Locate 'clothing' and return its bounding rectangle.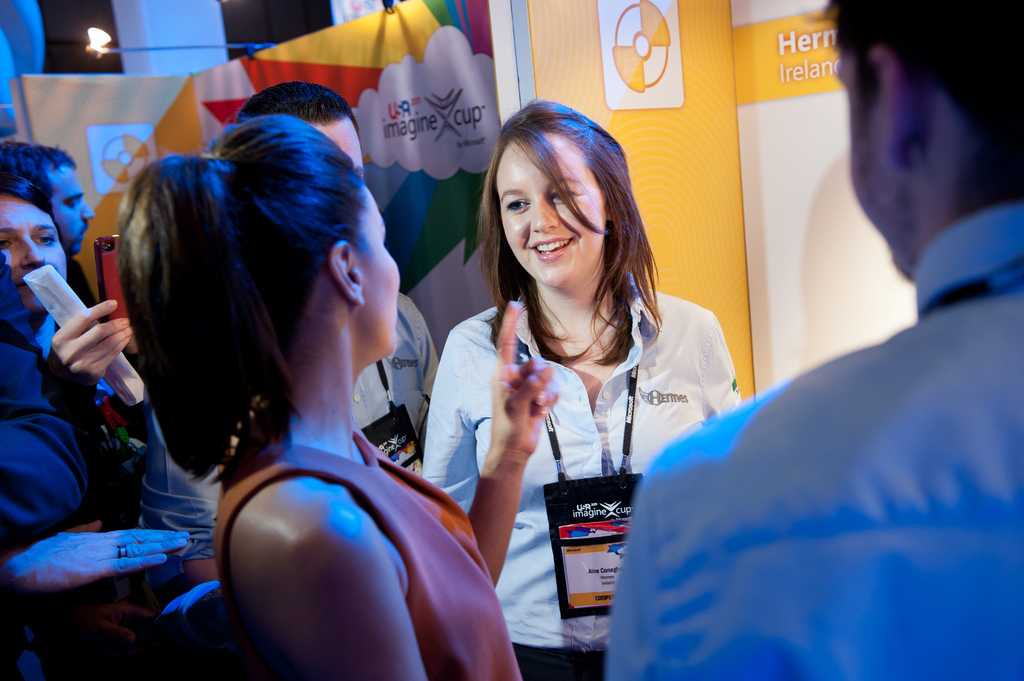
<box>63,248,95,316</box>.
